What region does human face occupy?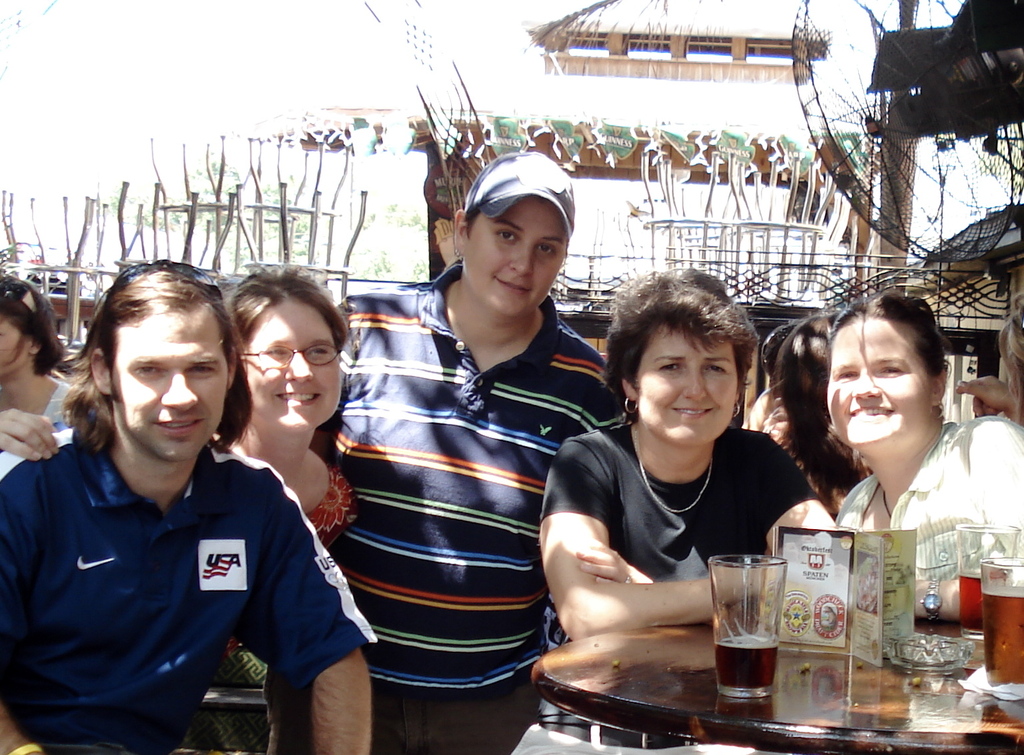
pyautogui.locateOnScreen(821, 317, 925, 442).
